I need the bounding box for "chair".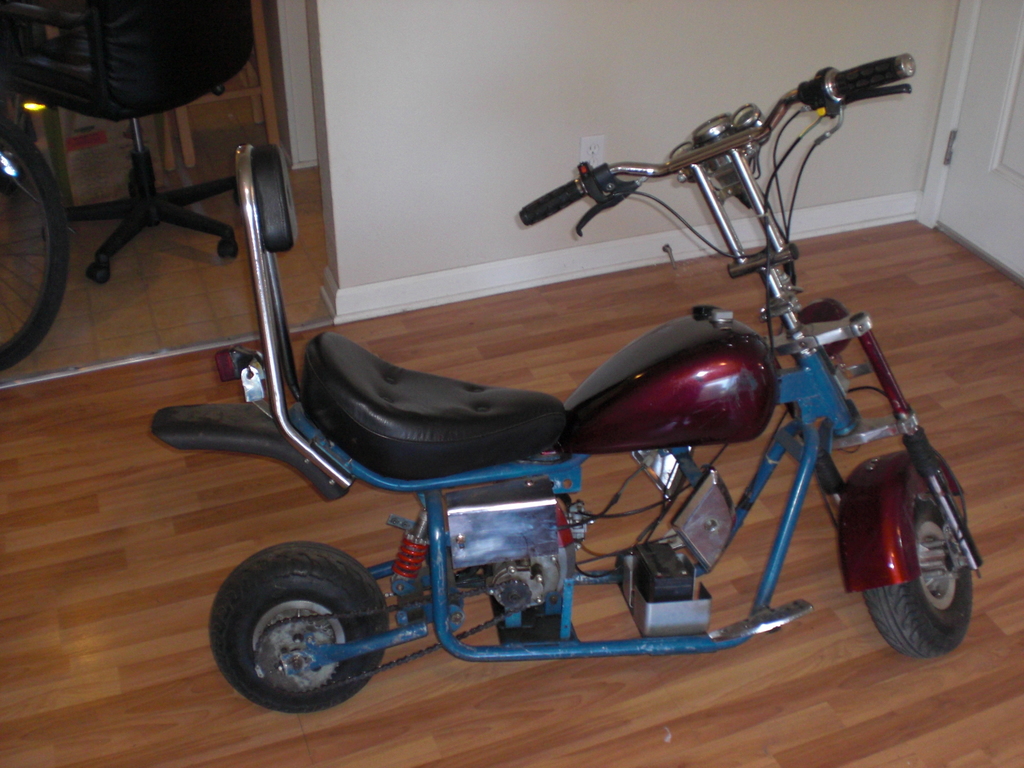
Here it is: <bbox>16, 0, 266, 287</bbox>.
